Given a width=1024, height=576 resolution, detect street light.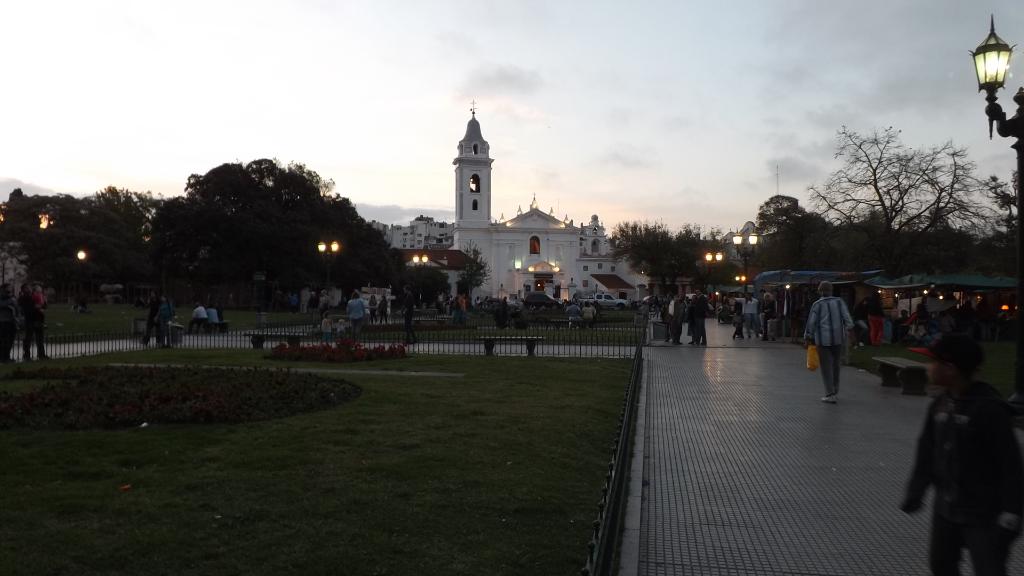
bbox=[312, 240, 344, 299].
